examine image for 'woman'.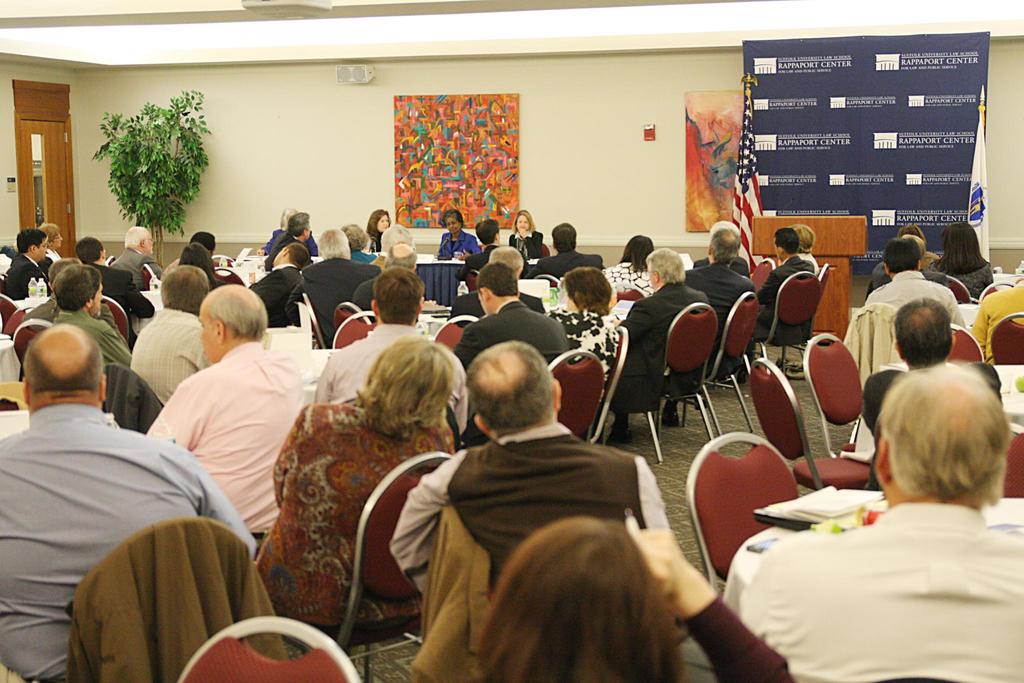
Examination result: 509/208/546/262.
